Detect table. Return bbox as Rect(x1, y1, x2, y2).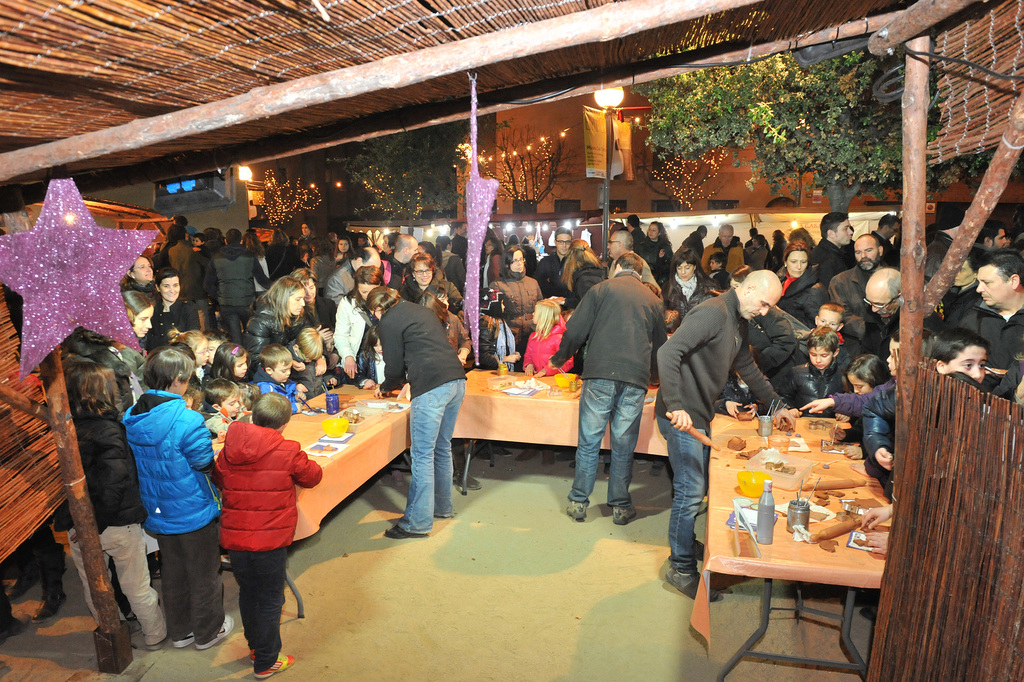
Rect(684, 404, 898, 681).
